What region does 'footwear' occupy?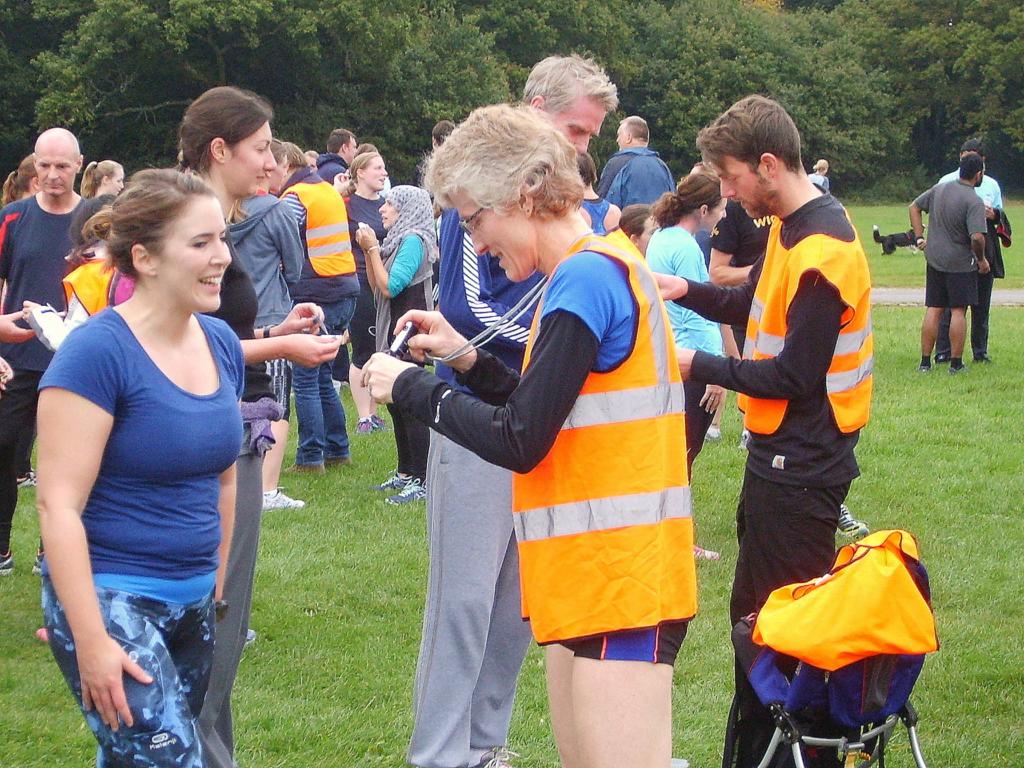
383:474:426:506.
